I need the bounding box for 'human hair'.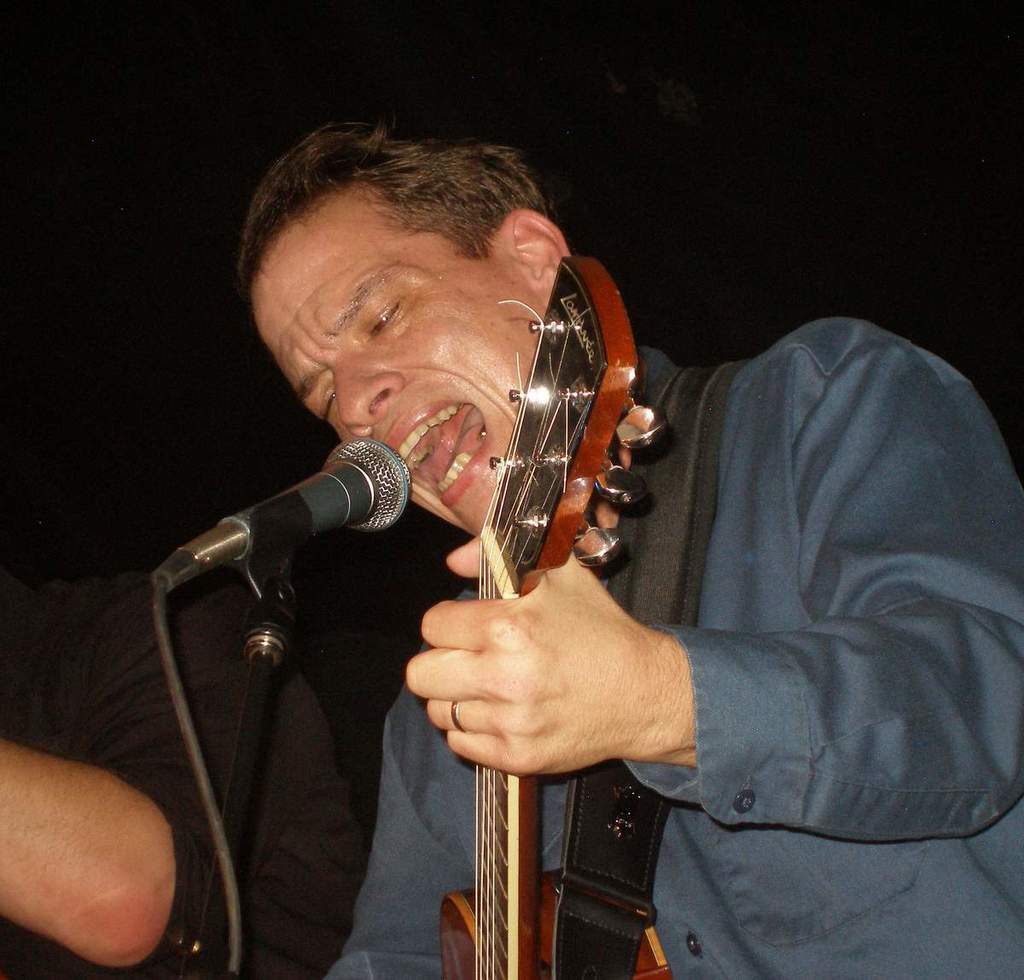
Here it is: bbox=(234, 108, 550, 288).
